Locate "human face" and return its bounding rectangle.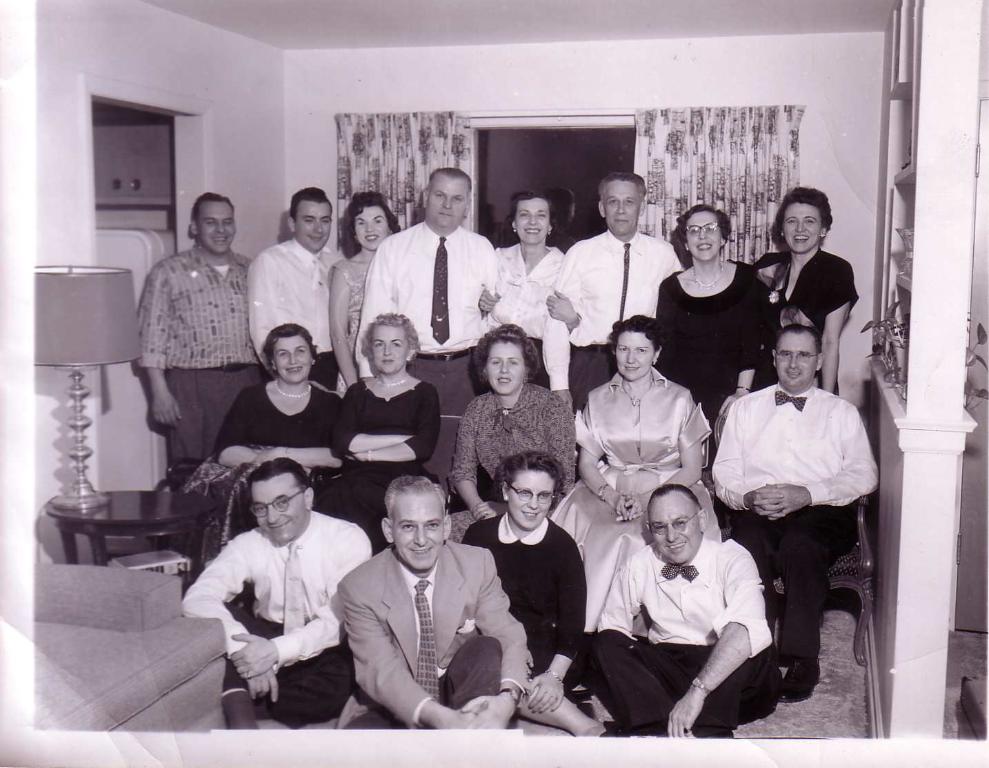
BBox(780, 199, 825, 251).
